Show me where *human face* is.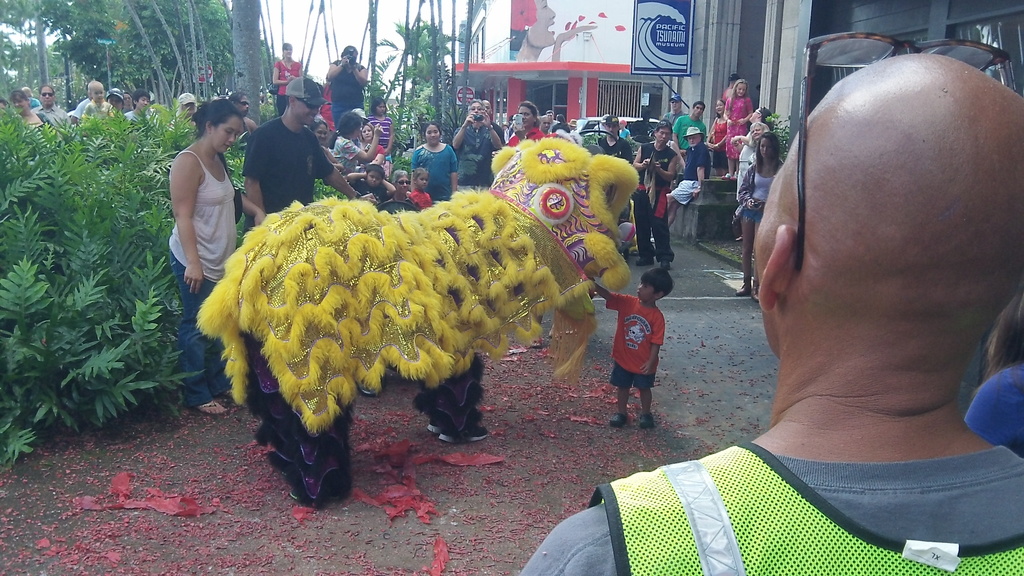
*human face* is at (375,99,385,115).
